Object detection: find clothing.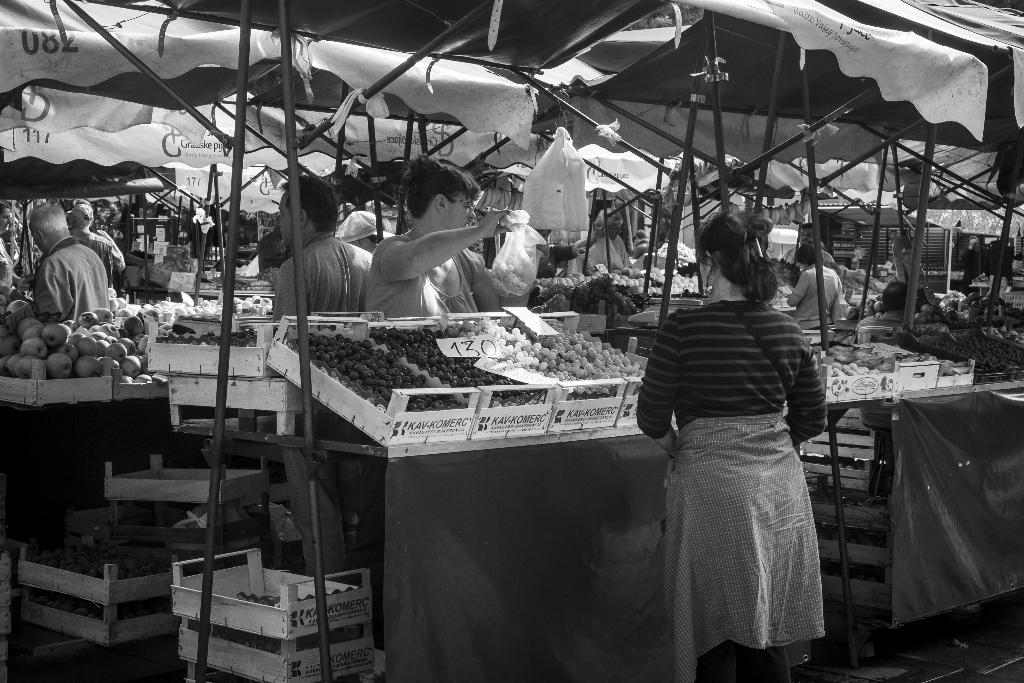
<bbox>32, 236, 108, 323</bbox>.
